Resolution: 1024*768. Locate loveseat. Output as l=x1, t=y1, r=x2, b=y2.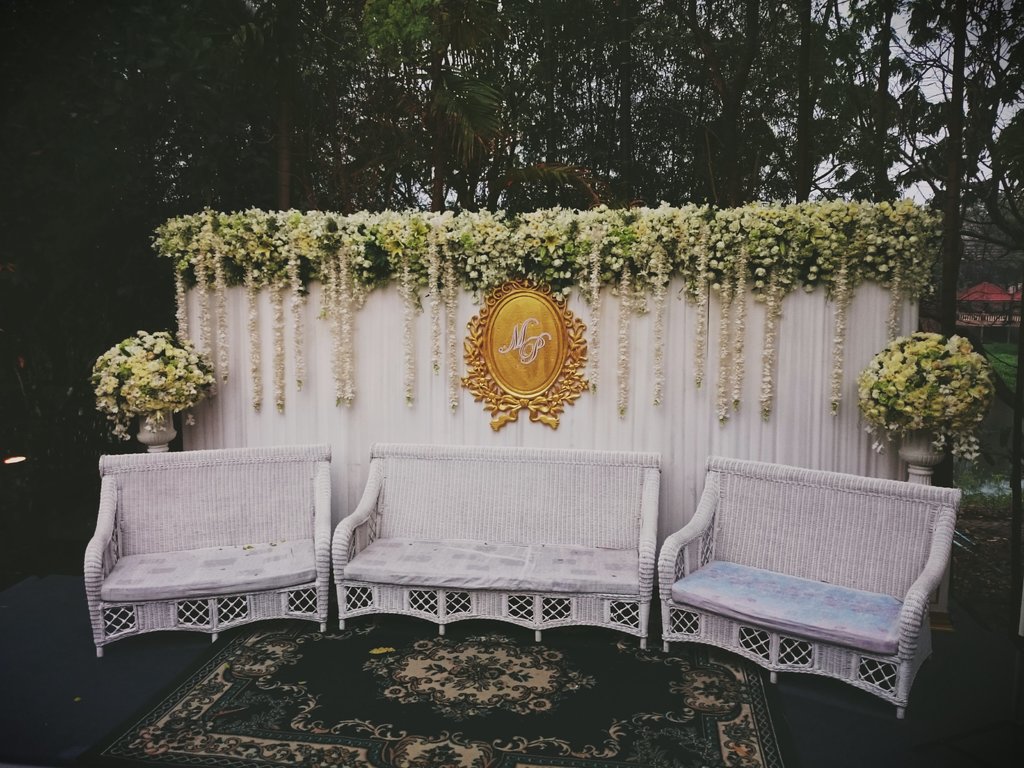
l=85, t=442, r=330, b=655.
